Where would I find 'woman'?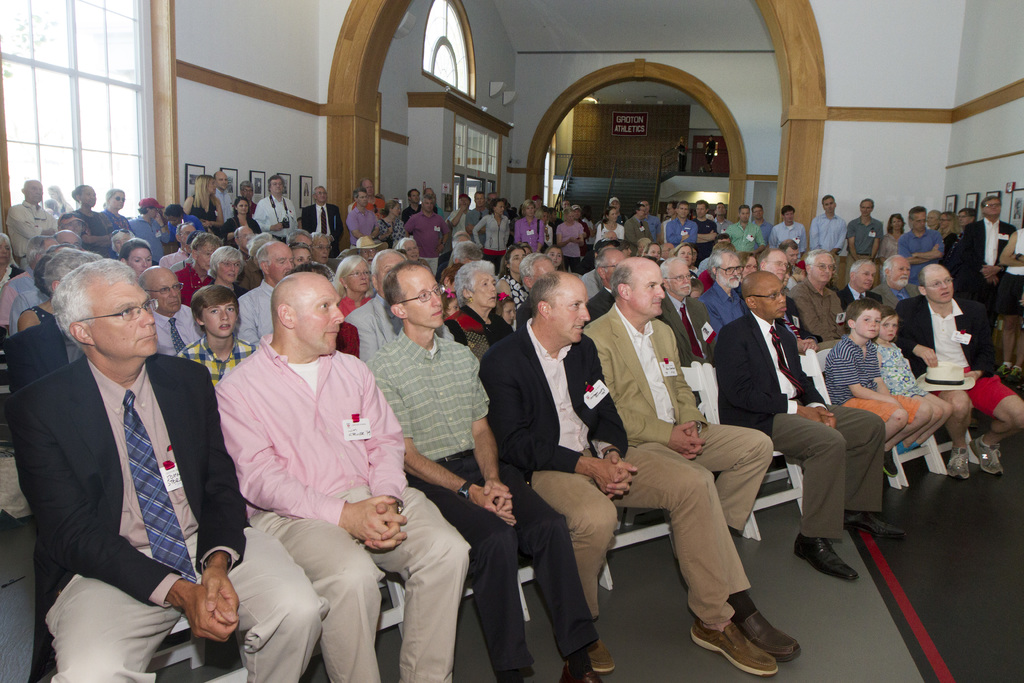
At locate(877, 212, 906, 284).
